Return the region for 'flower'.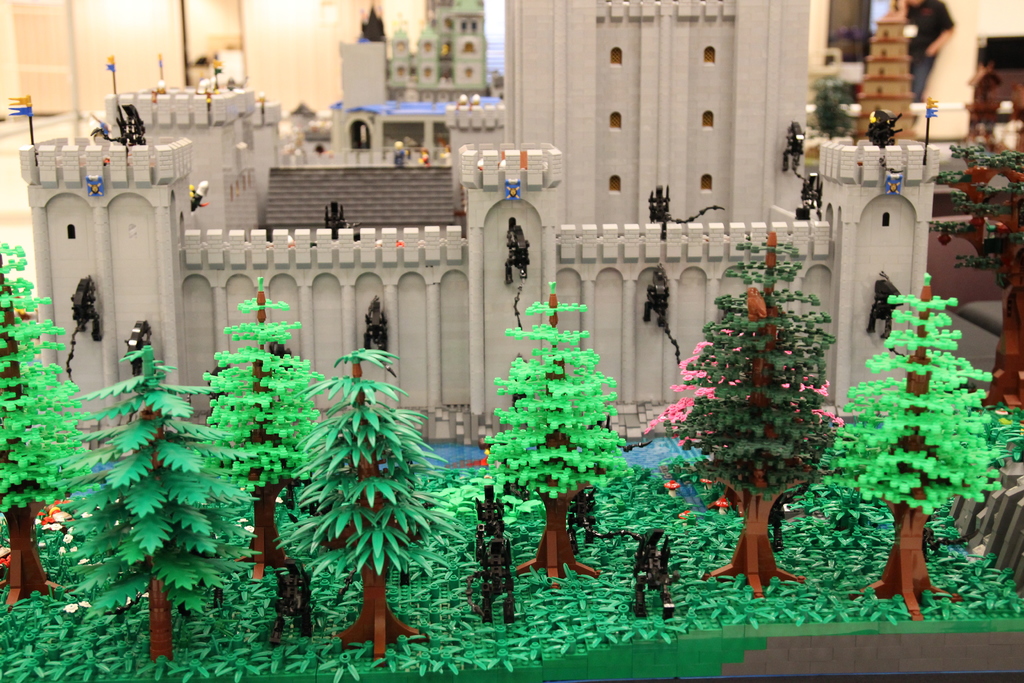
region(855, 277, 997, 570).
